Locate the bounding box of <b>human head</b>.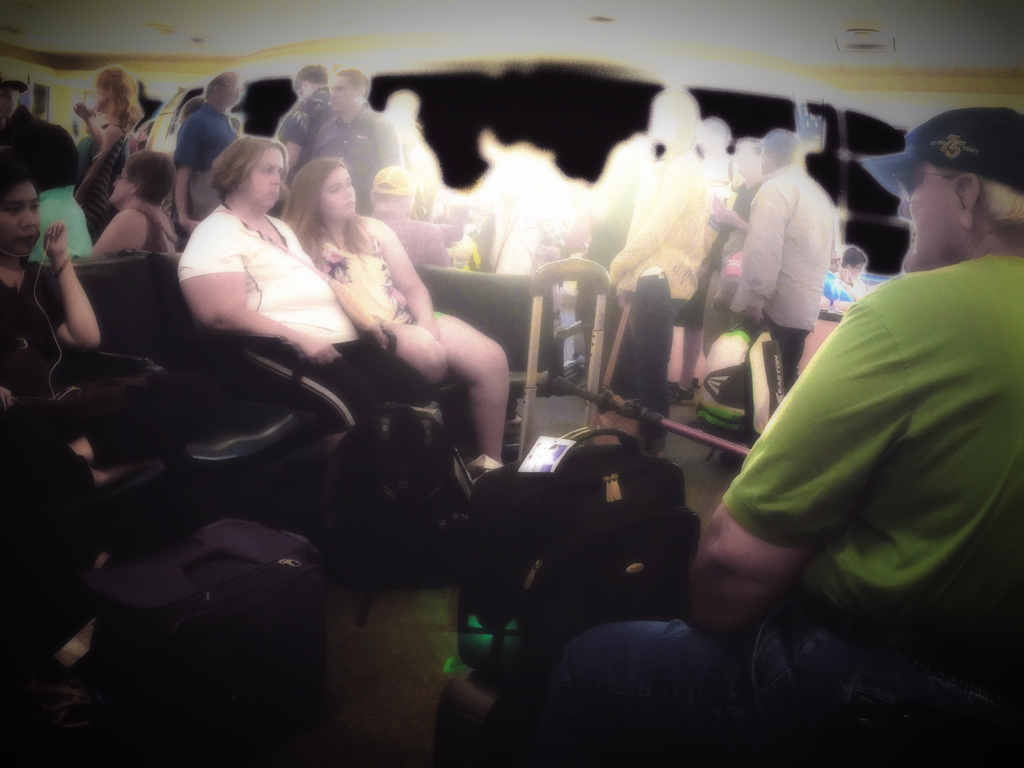
Bounding box: Rect(326, 66, 371, 113).
